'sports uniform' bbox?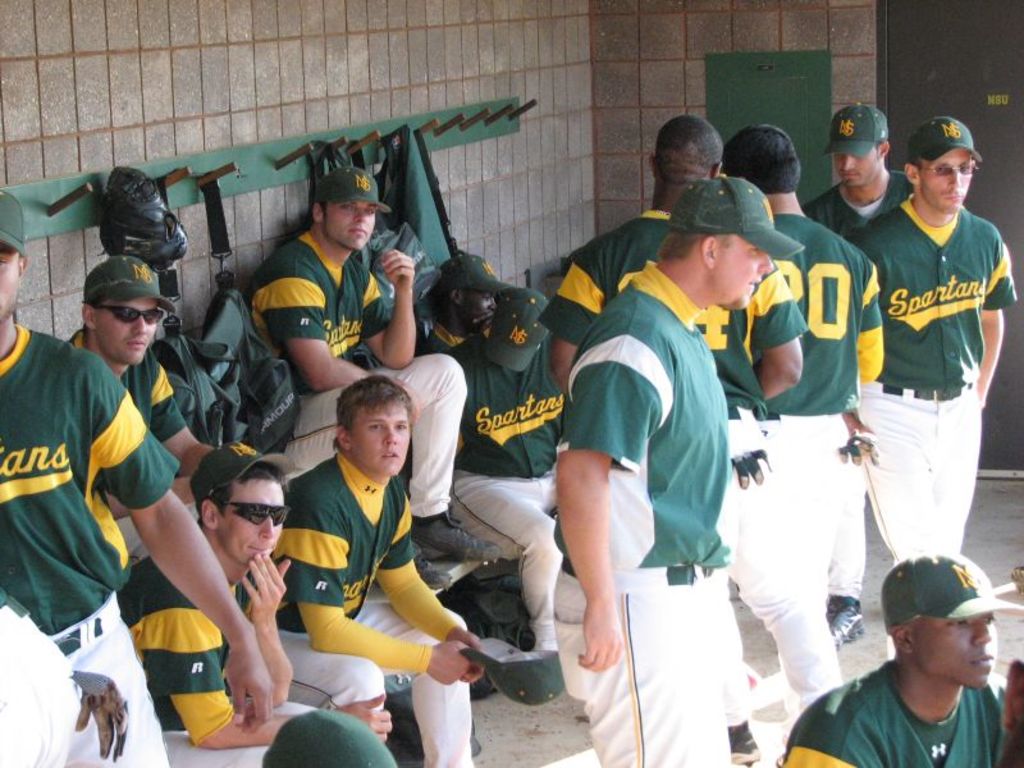
rect(749, 192, 877, 641)
